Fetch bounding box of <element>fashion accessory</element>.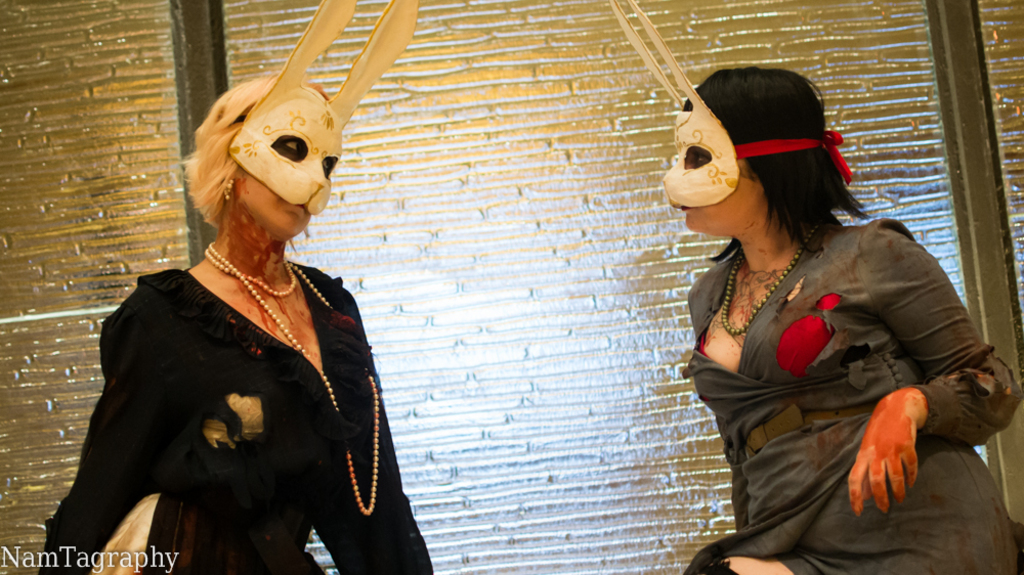
Bbox: [606,0,852,209].
